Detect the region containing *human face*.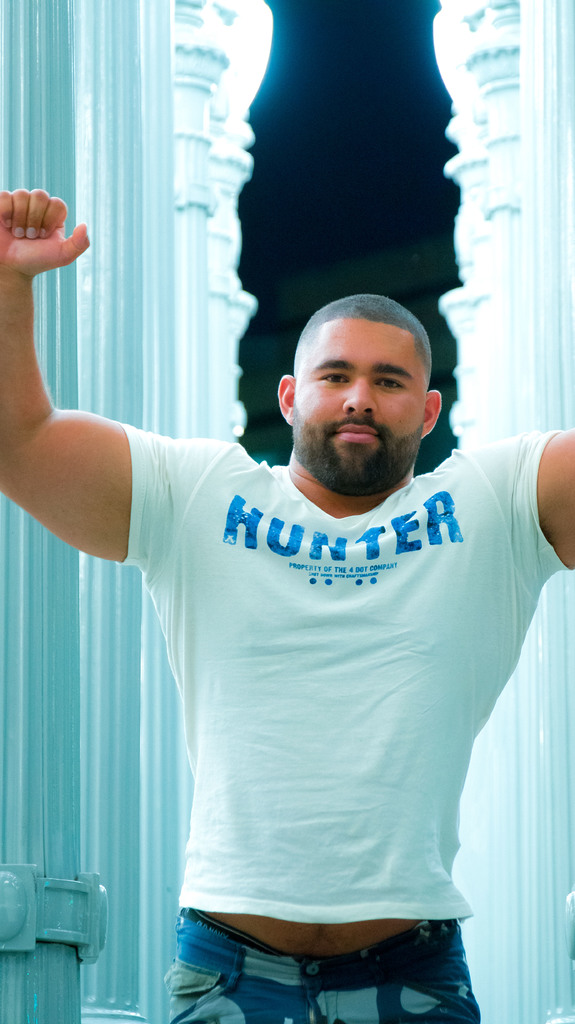
(292,318,423,470).
